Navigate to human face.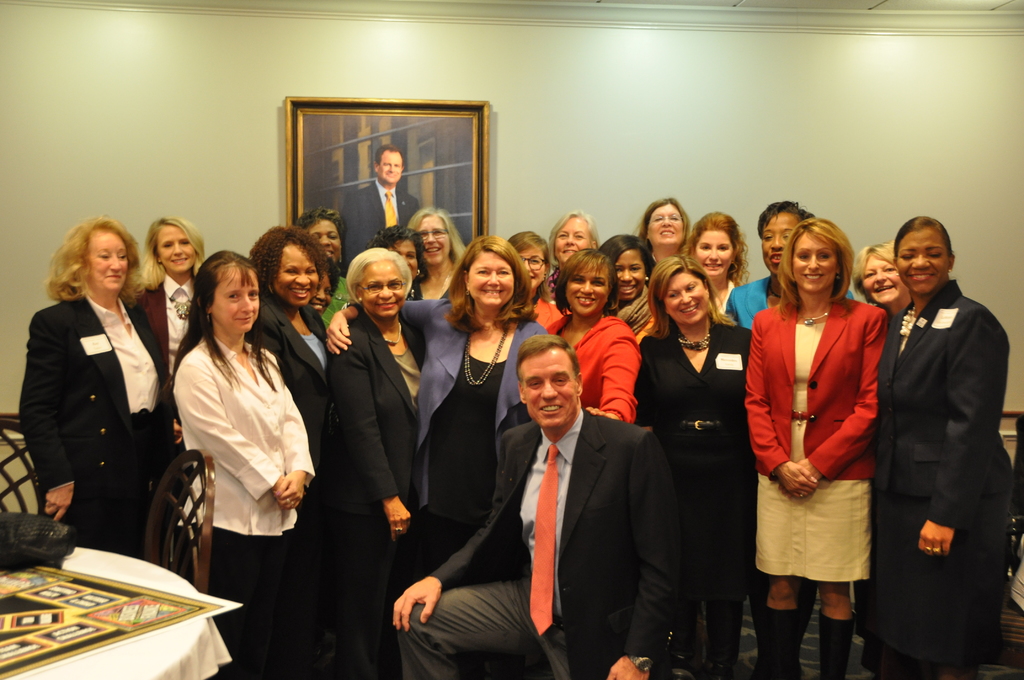
Navigation target: <region>414, 214, 451, 264</region>.
